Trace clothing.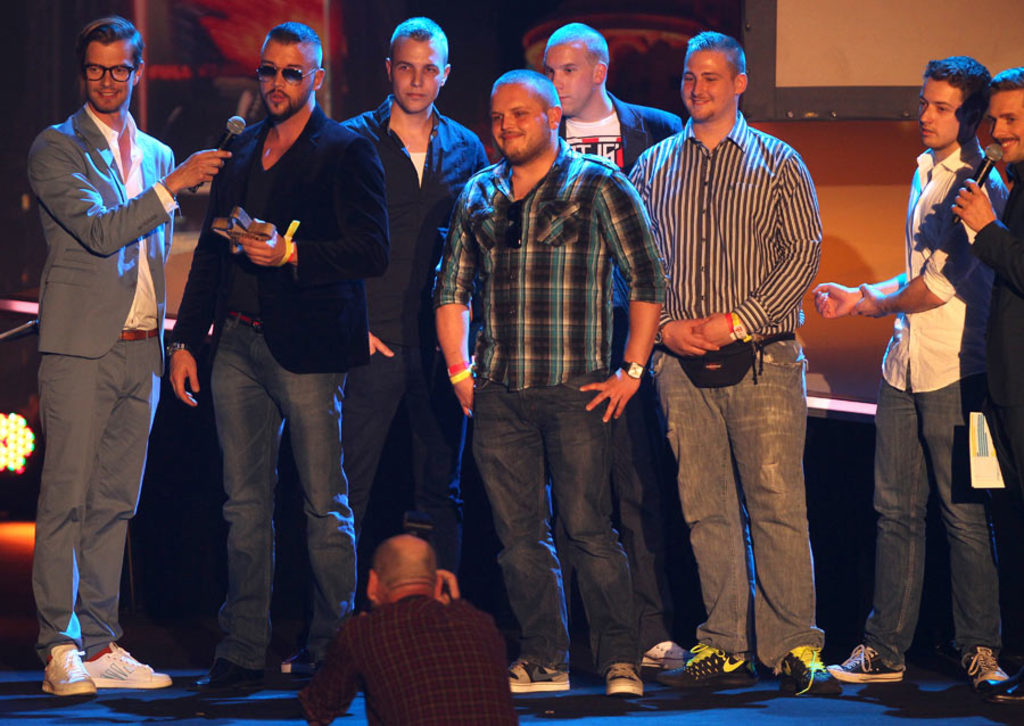
Traced to Rect(205, 316, 347, 659).
